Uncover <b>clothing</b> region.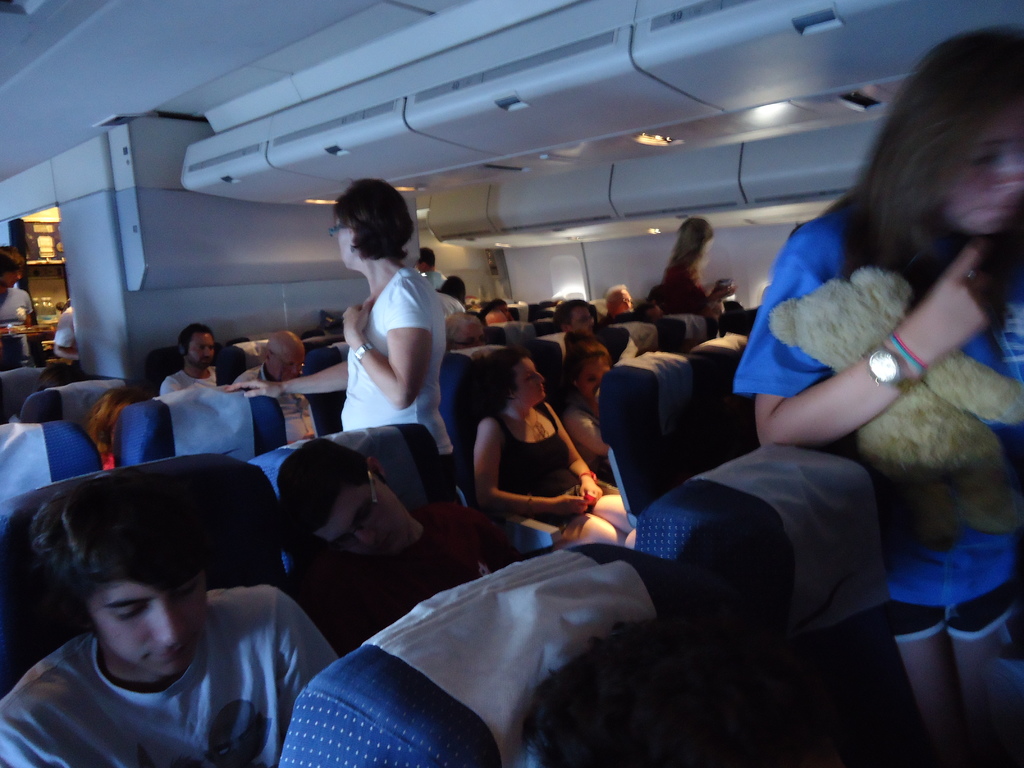
Uncovered: box=[554, 400, 615, 487].
